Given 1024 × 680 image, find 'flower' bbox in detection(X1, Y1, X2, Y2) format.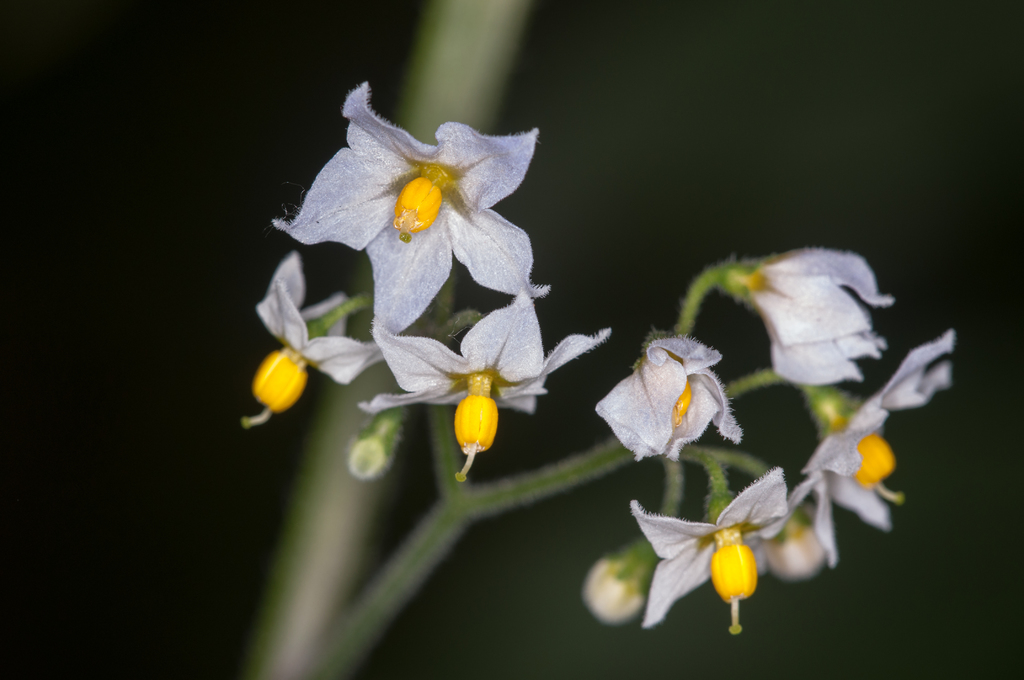
detection(588, 330, 742, 460).
